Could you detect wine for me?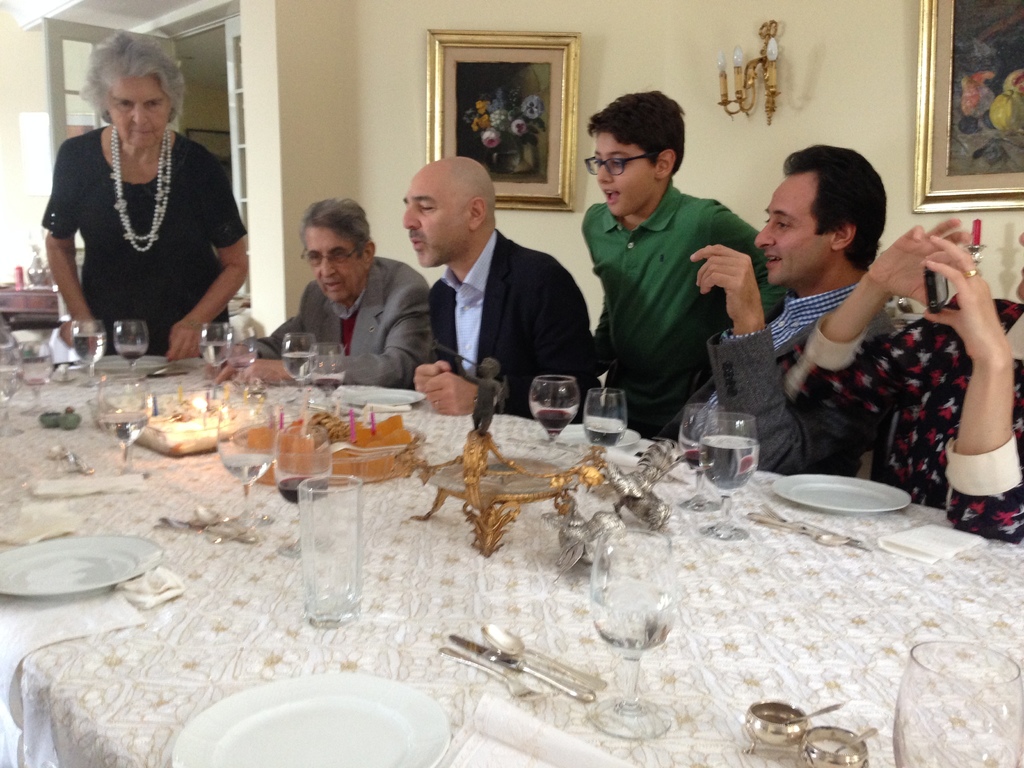
Detection result: bbox=[535, 407, 573, 429].
